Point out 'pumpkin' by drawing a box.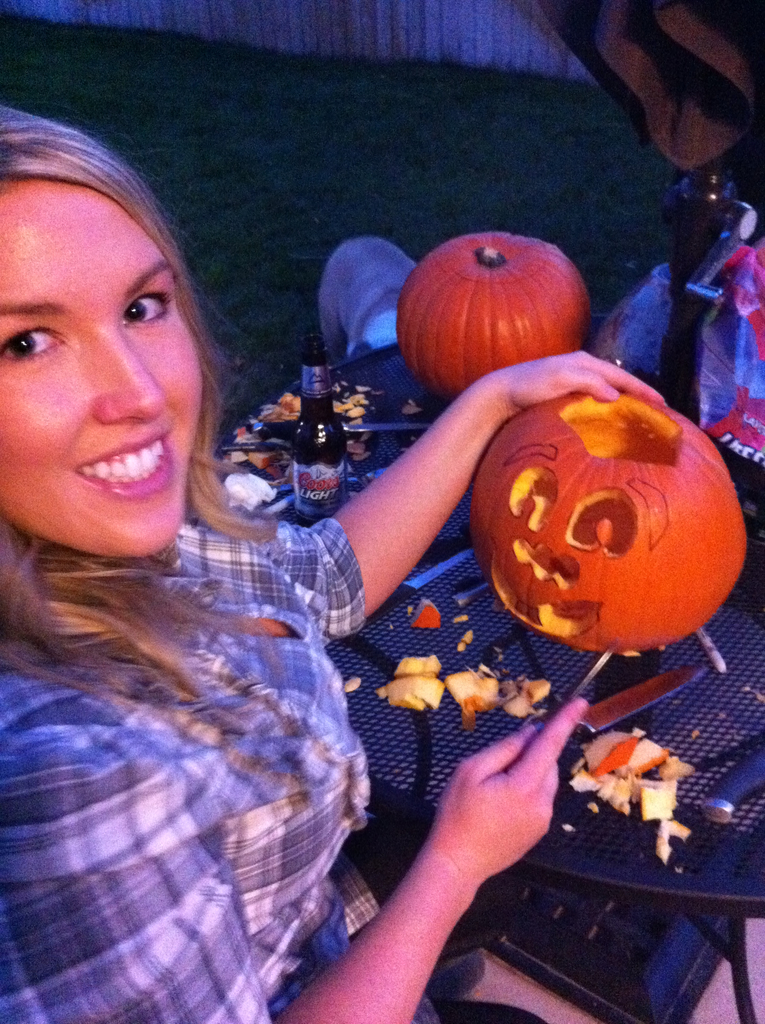
bbox=[471, 385, 748, 652].
